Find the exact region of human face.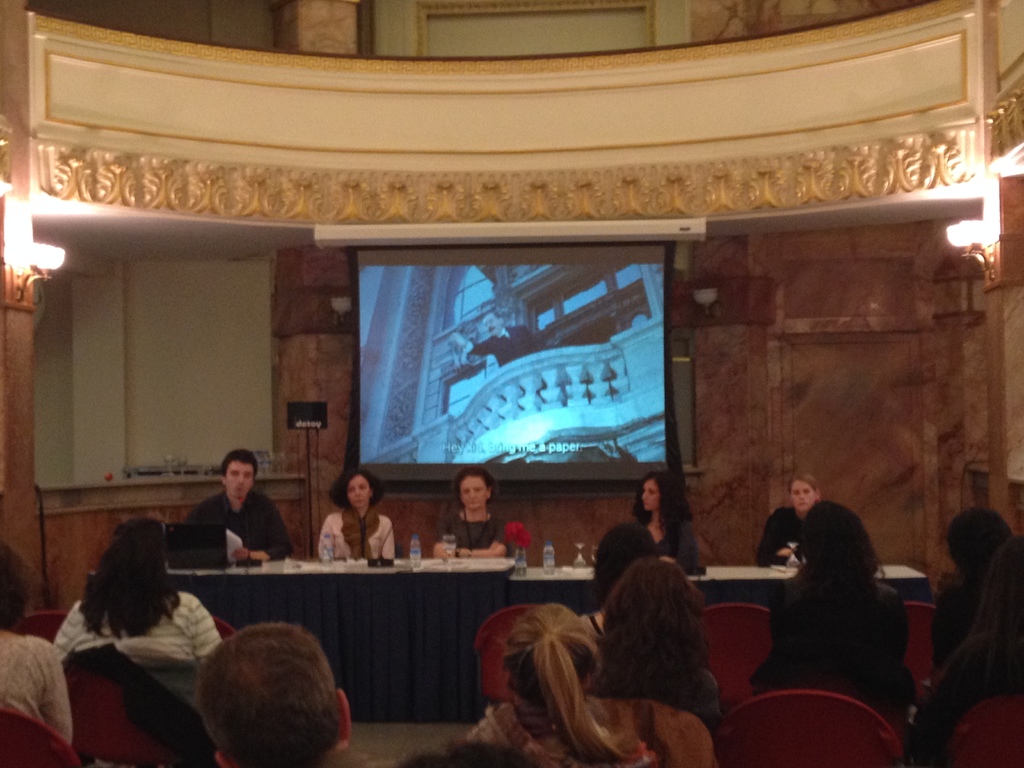
Exact region: {"left": 790, "top": 481, "right": 817, "bottom": 512}.
